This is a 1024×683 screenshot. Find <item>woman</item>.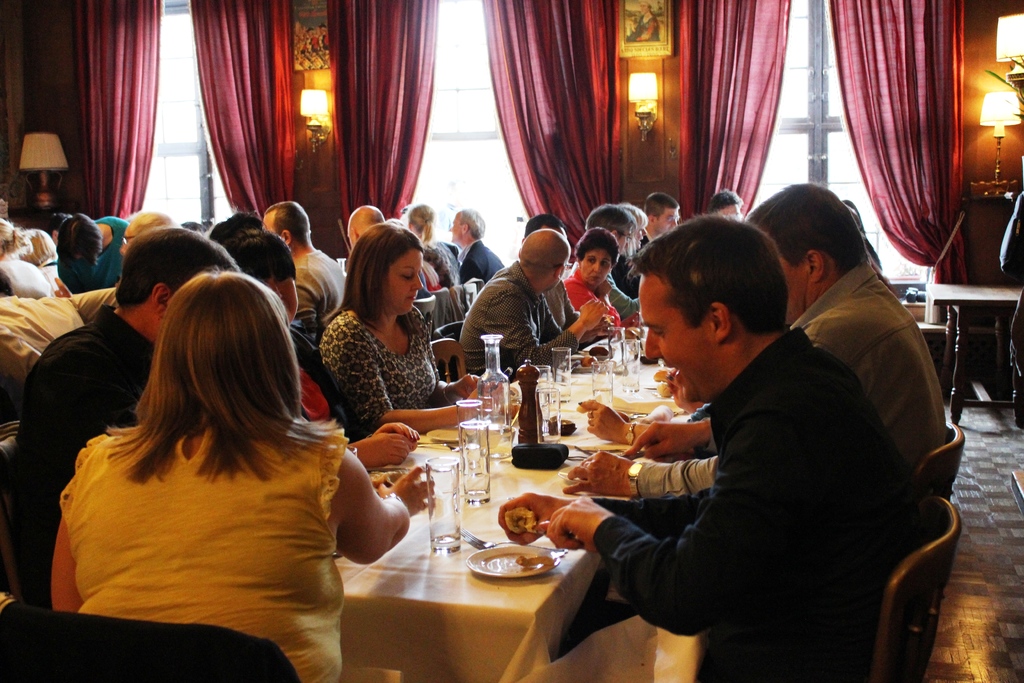
Bounding box: {"x1": 52, "y1": 264, "x2": 433, "y2": 682}.
